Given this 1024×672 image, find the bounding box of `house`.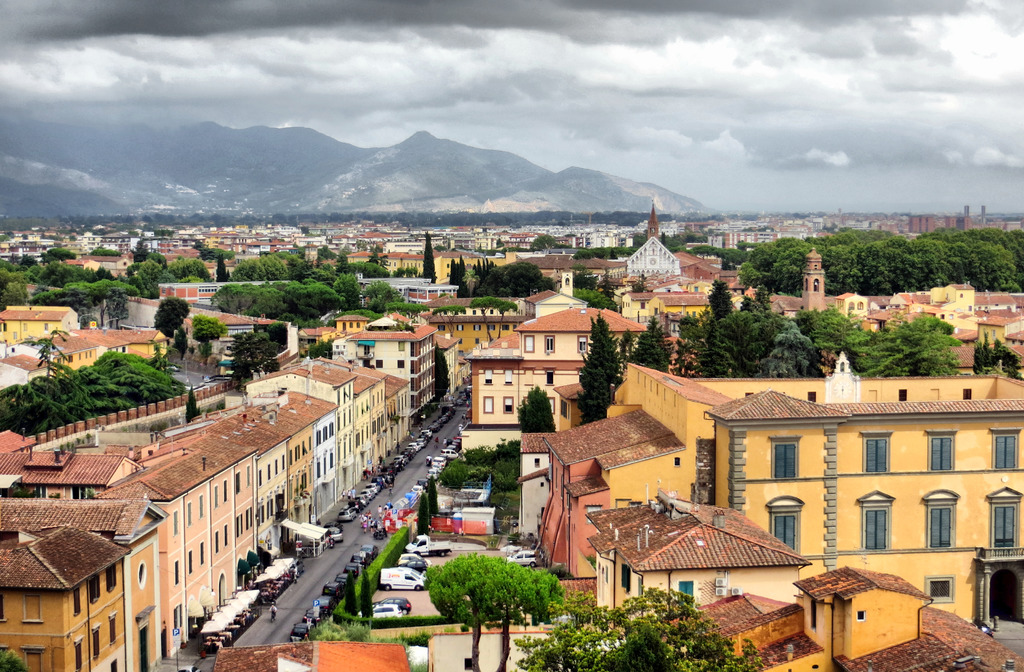
158, 390, 347, 554.
